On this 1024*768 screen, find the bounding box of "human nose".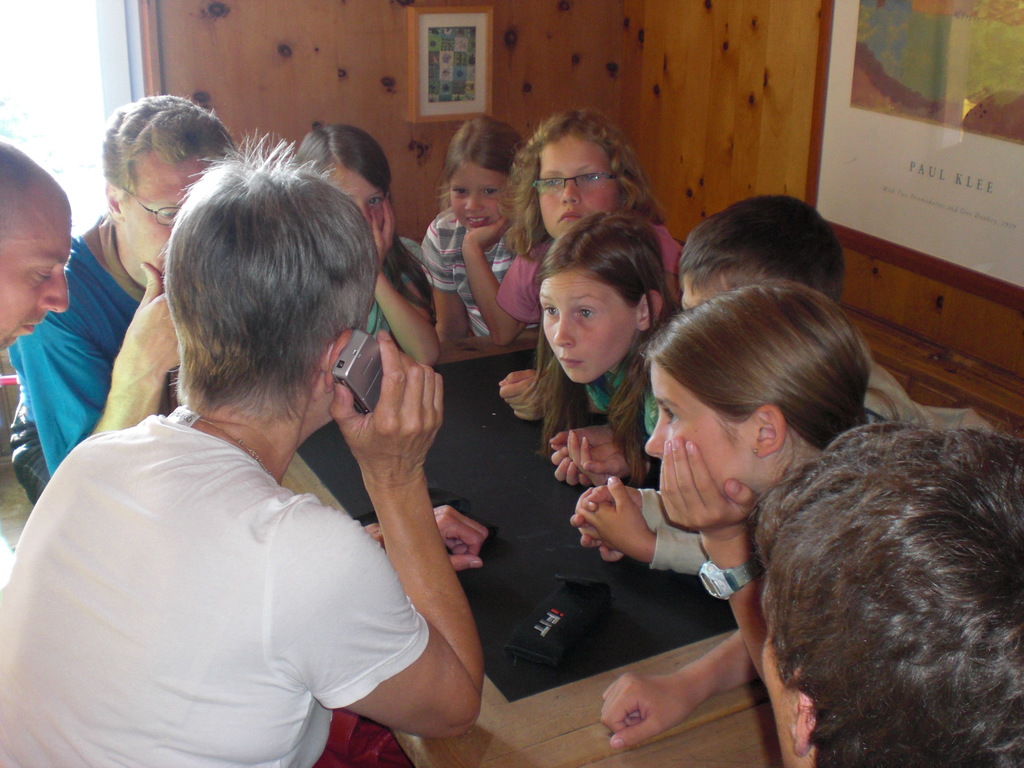
Bounding box: left=38, top=269, right=68, bottom=314.
